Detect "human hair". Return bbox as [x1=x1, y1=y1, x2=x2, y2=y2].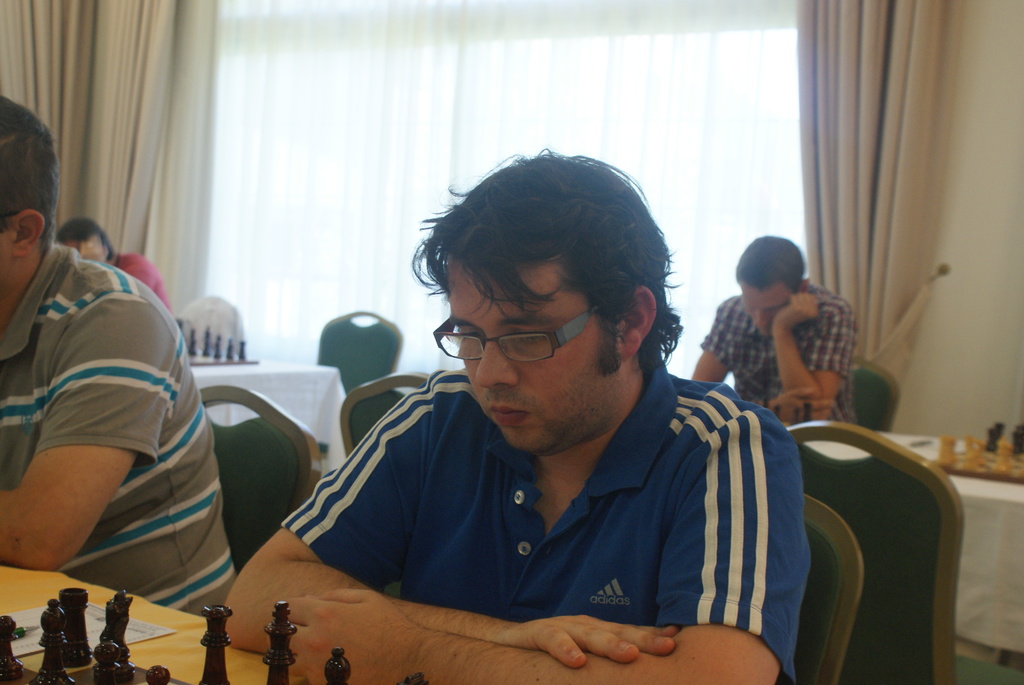
[x1=0, y1=90, x2=56, y2=262].
